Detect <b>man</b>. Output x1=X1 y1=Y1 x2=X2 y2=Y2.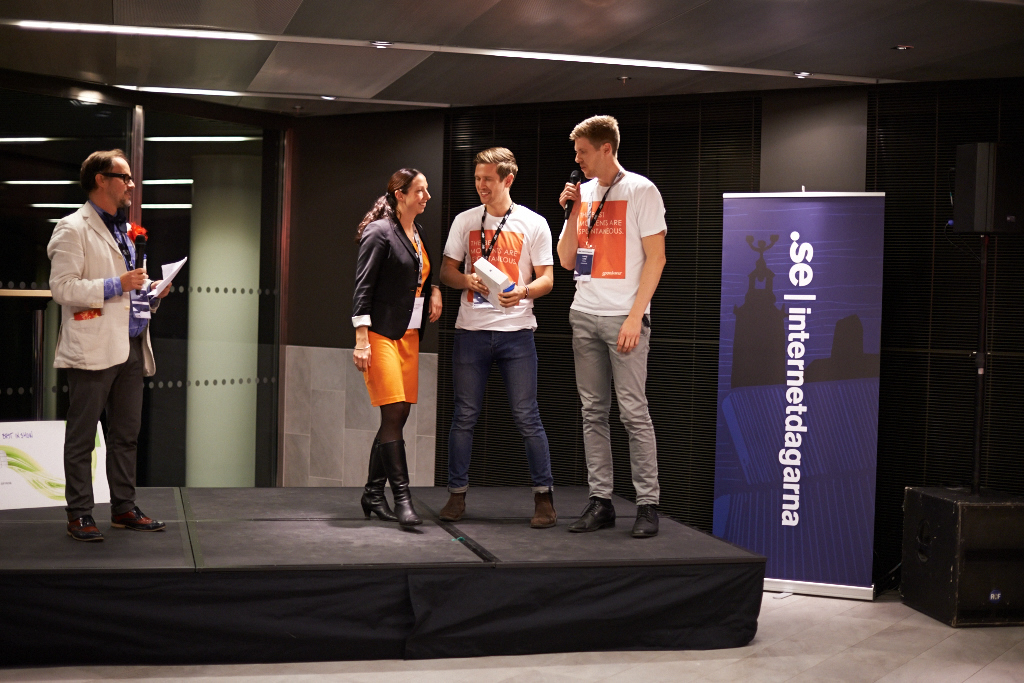
x1=440 y1=146 x2=556 y2=522.
